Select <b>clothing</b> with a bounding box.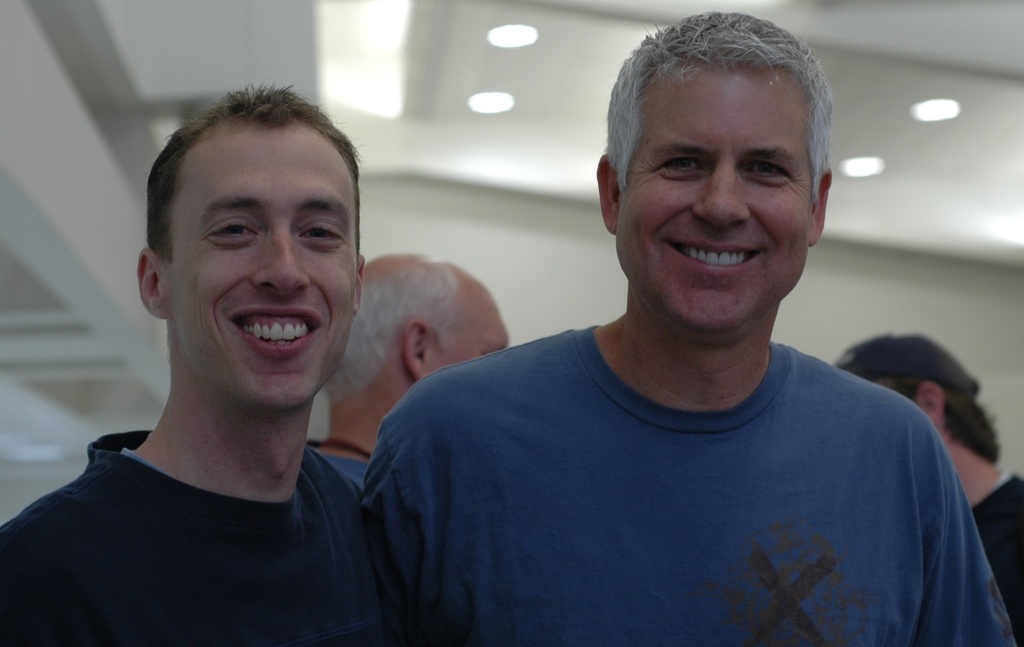
select_region(1, 422, 369, 646).
